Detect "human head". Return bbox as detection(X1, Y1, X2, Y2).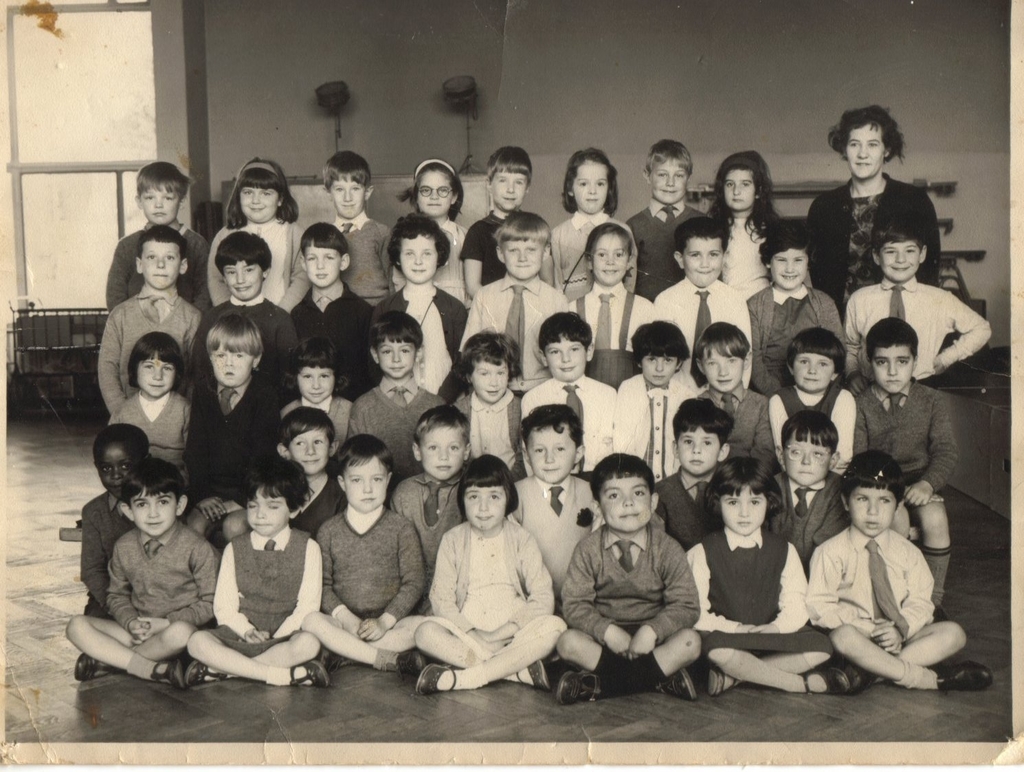
detection(838, 109, 900, 181).
